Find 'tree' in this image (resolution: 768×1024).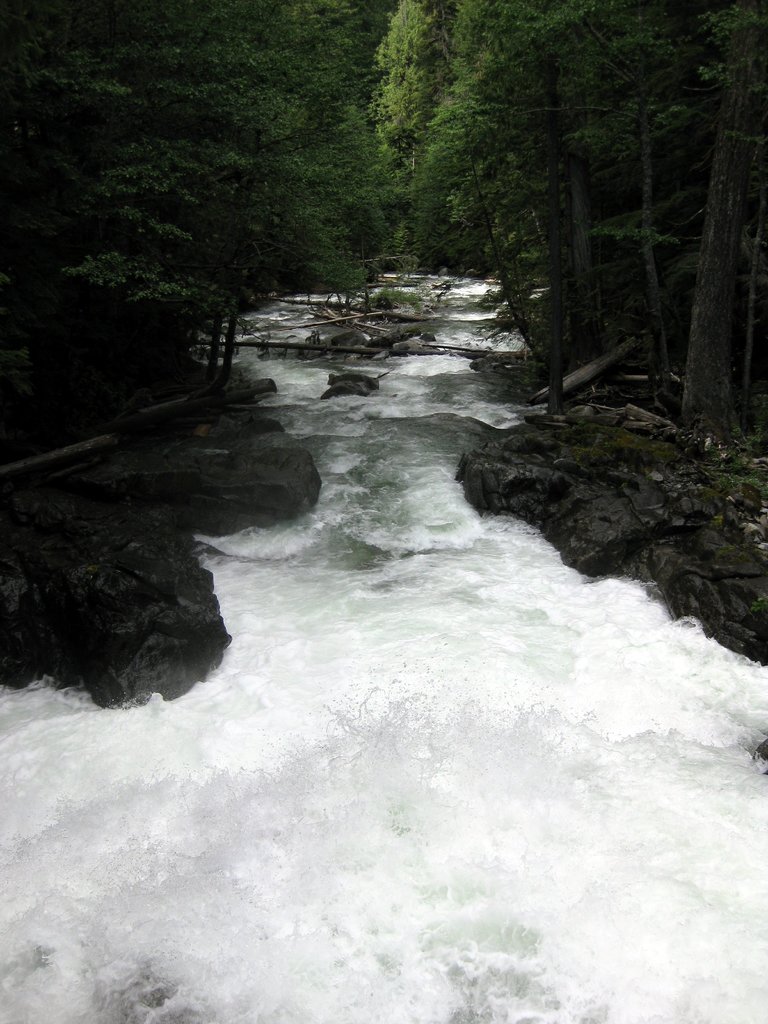
BBox(419, 29, 725, 442).
